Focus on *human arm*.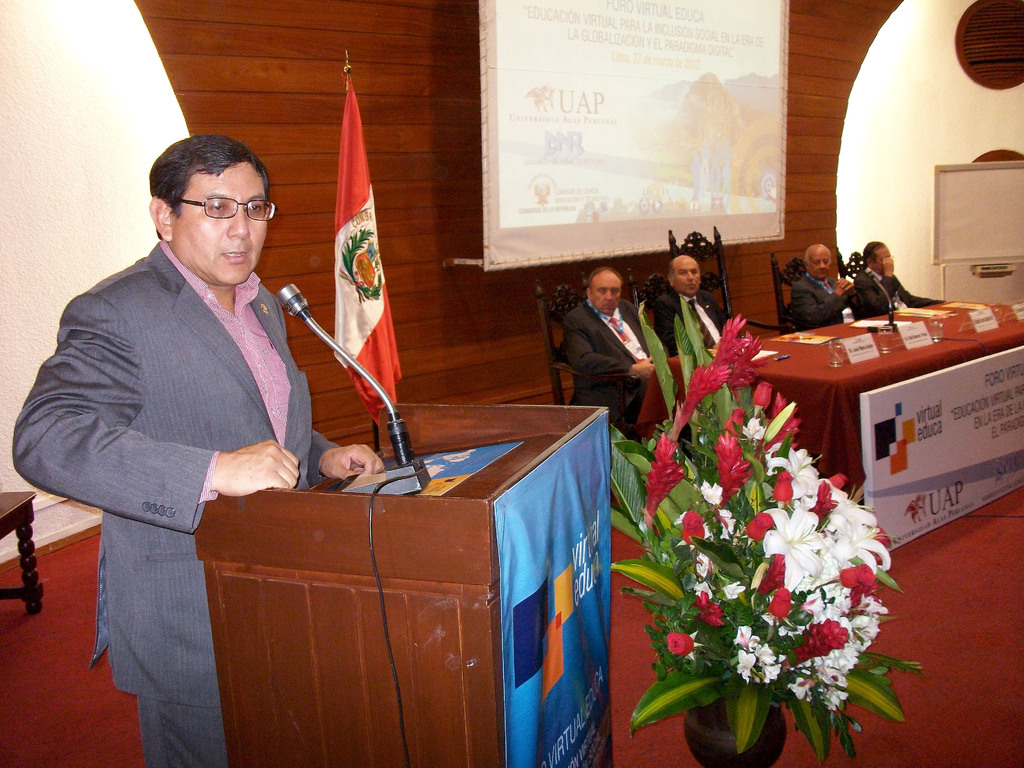
Focused at bbox=[564, 315, 657, 383].
